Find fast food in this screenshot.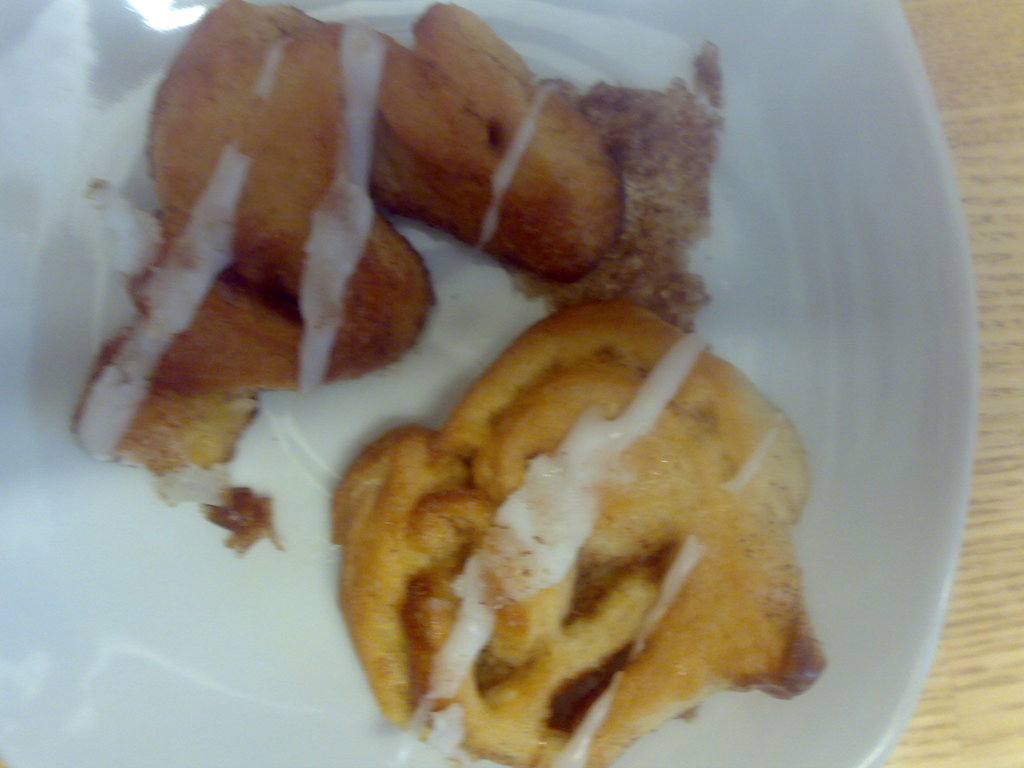
The bounding box for fast food is bbox(335, 15, 638, 275).
